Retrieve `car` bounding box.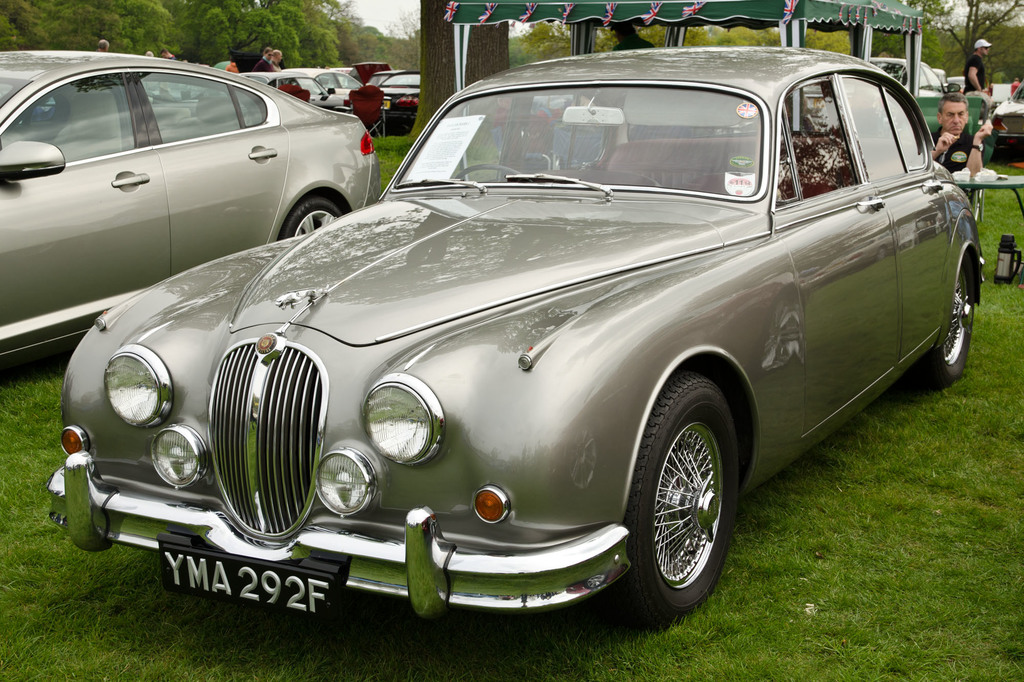
Bounding box: (40, 53, 981, 609).
